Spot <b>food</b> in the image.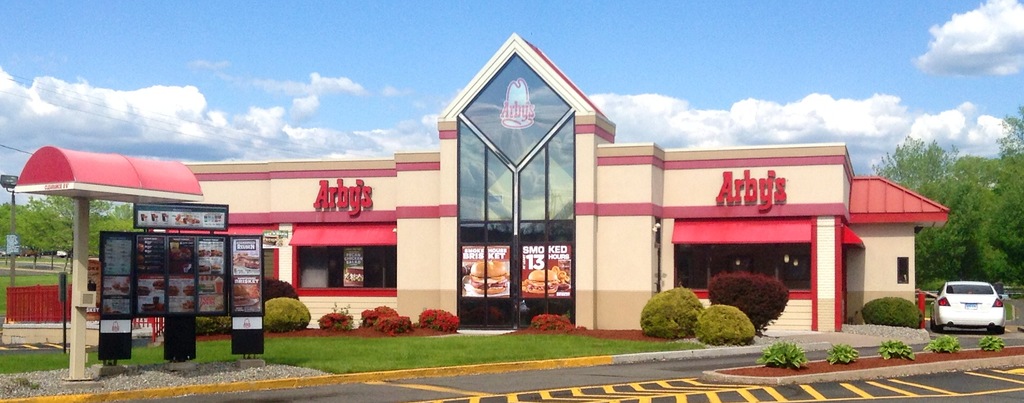
<b>food</b> found at crop(167, 283, 179, 295).
